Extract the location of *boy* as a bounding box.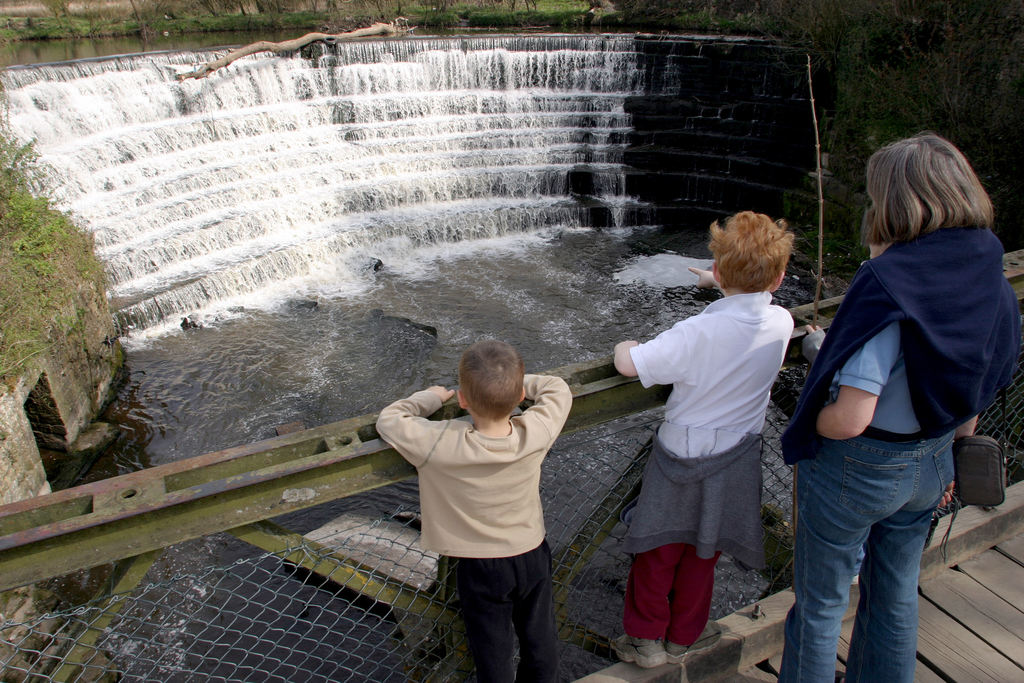
x1=612, y1=211, x2=796, y2=664.
